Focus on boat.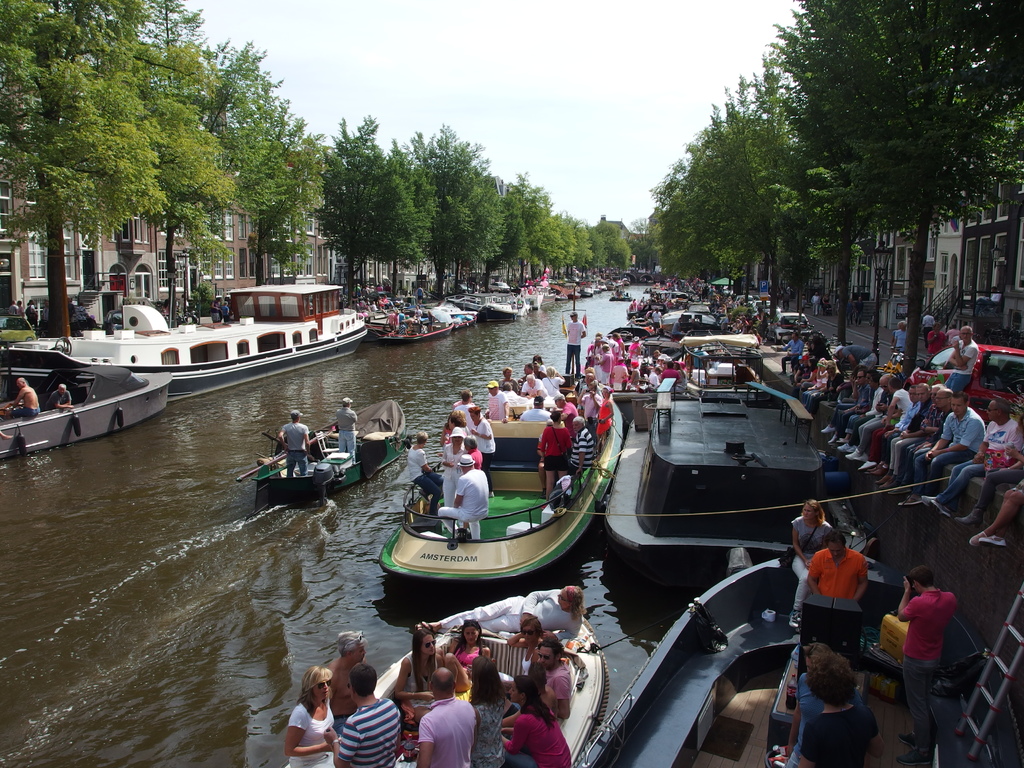
Focused at (left=592, top=326, right=880, bottom=563).
